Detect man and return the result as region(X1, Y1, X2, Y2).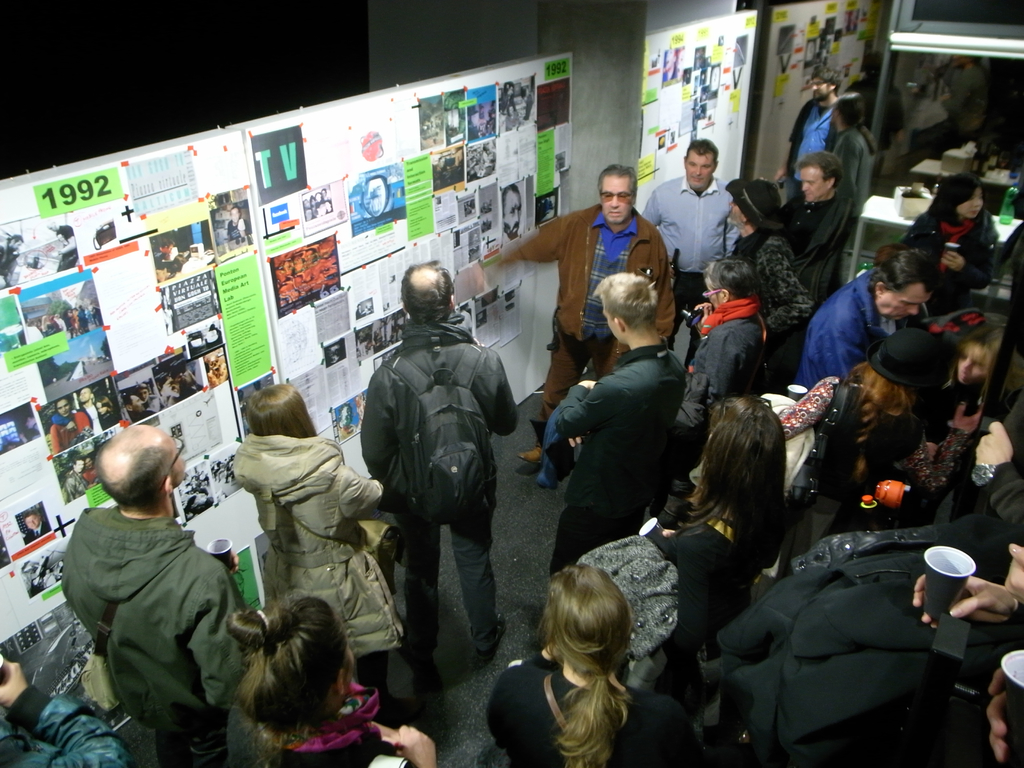
region(765, 150, 851, 312).
